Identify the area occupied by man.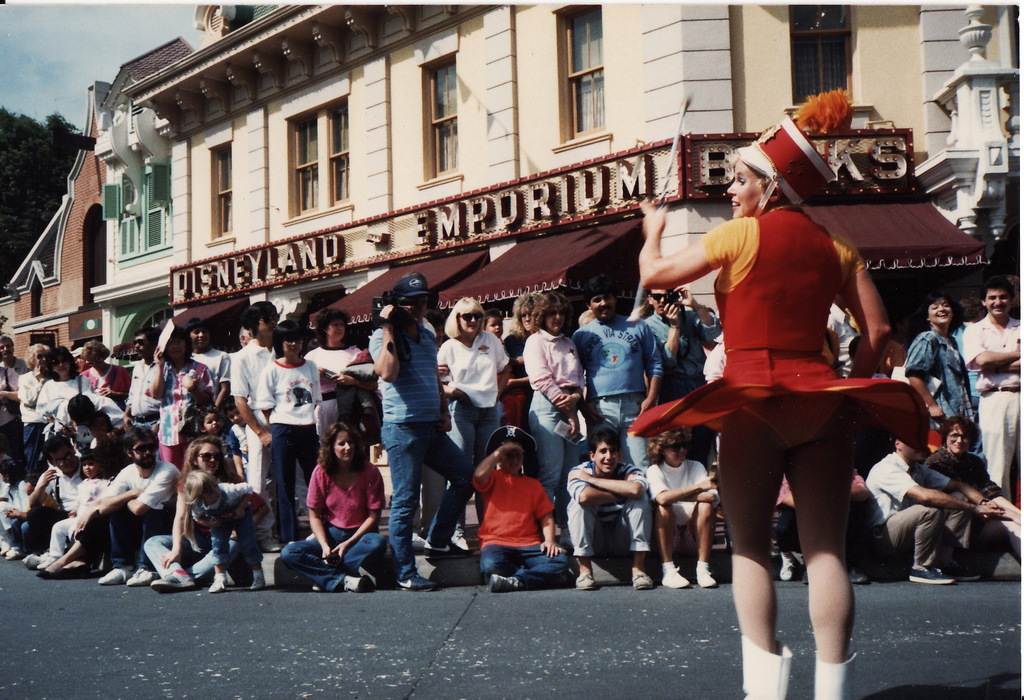
Area: [x1=185, y1=318, x2=231, y2=408].
